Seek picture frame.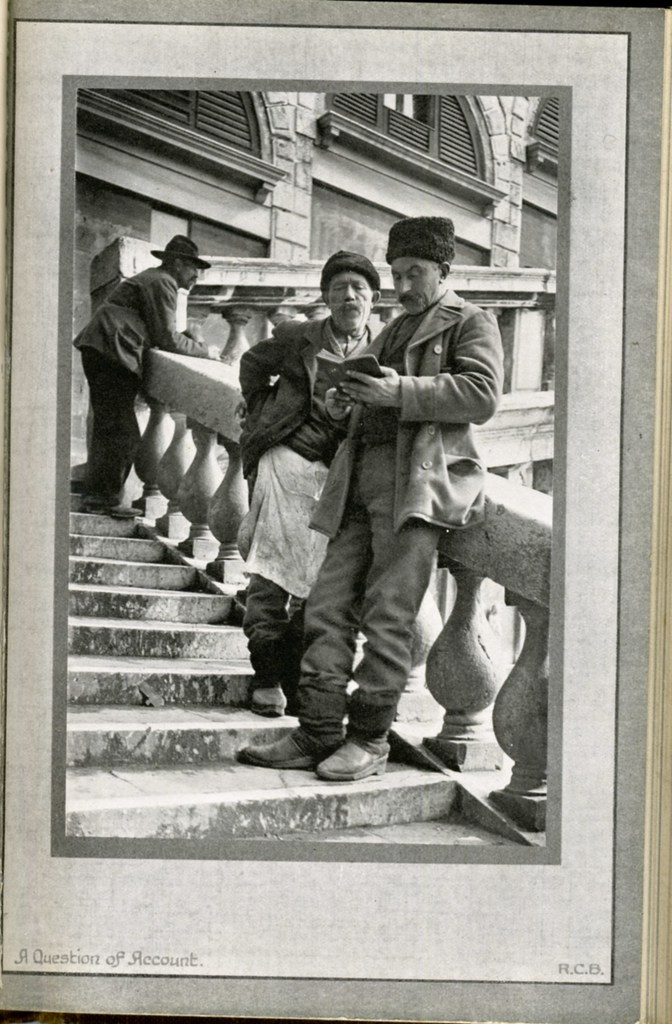
(0,3,631,982).
